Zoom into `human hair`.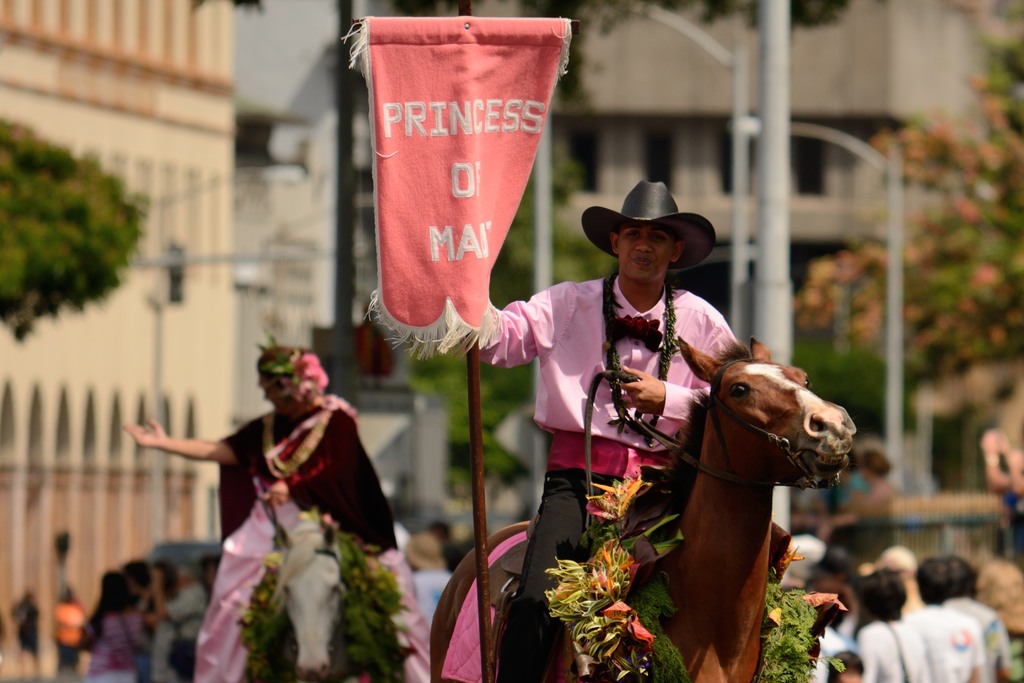
Zoom target: locate(863, 567, 913, 620).
